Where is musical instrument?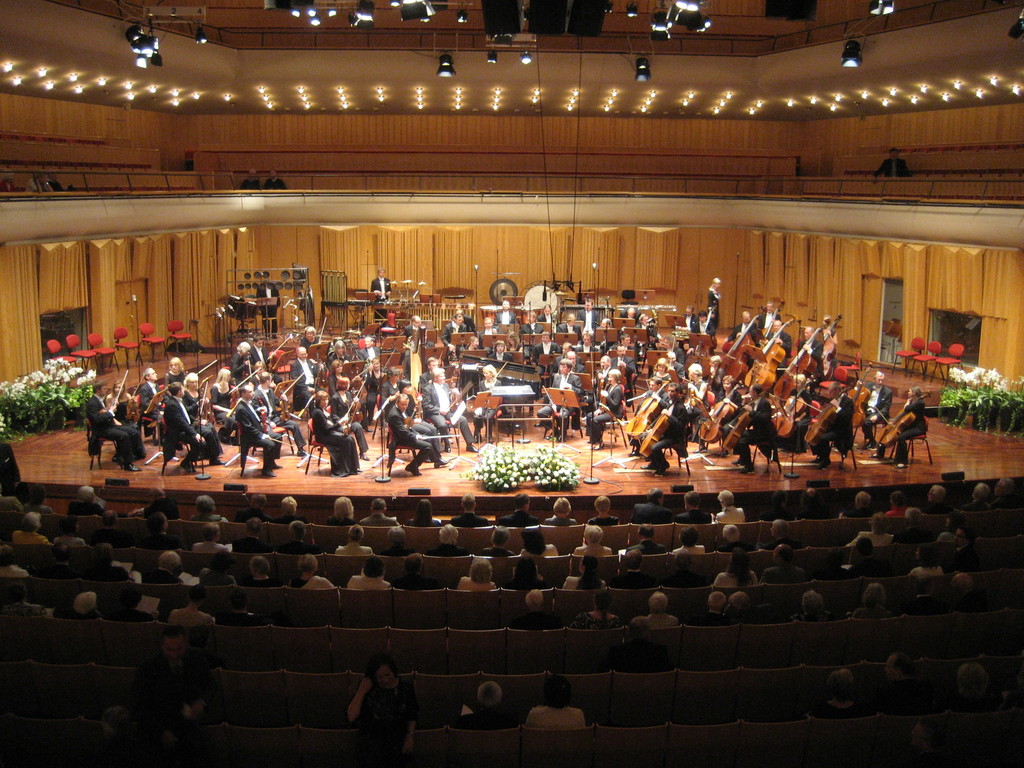
left=720, top=388, right=761, bottom=460.
